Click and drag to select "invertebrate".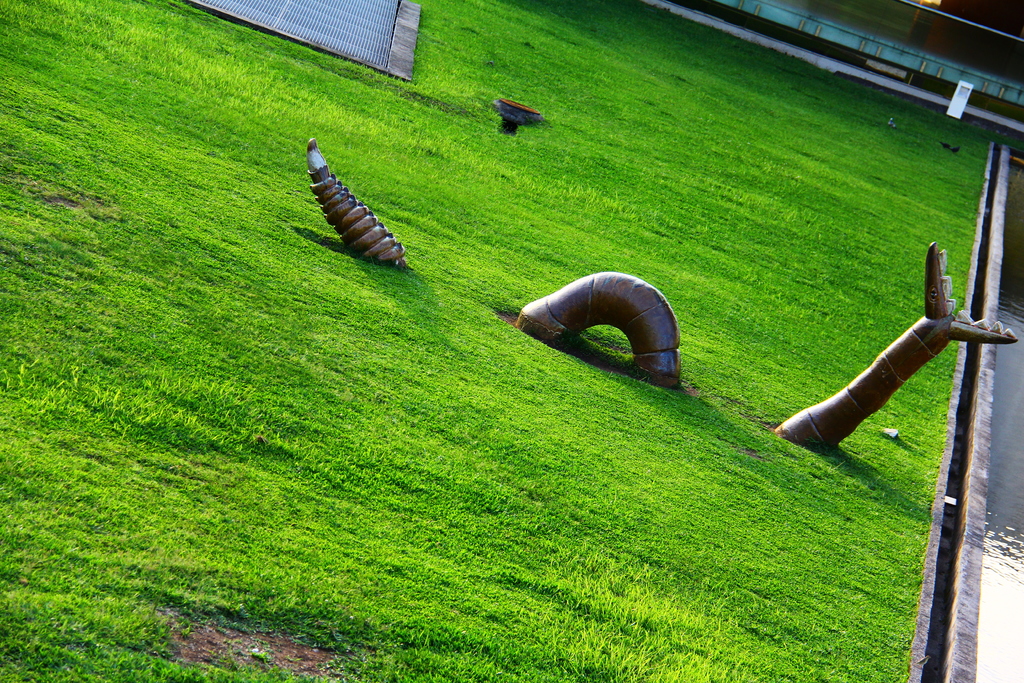
Selection: left=770, top=242, right=1020, bottom=445.
